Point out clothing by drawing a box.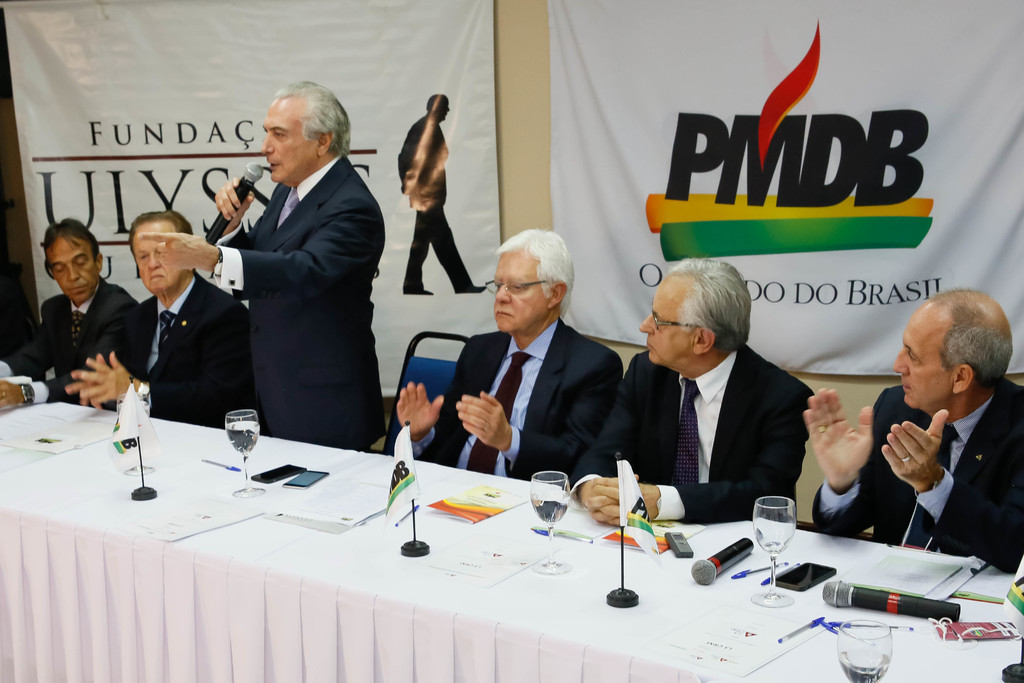
{"left": 116, "top": 267, "right": 253, "bottom": 419}.
